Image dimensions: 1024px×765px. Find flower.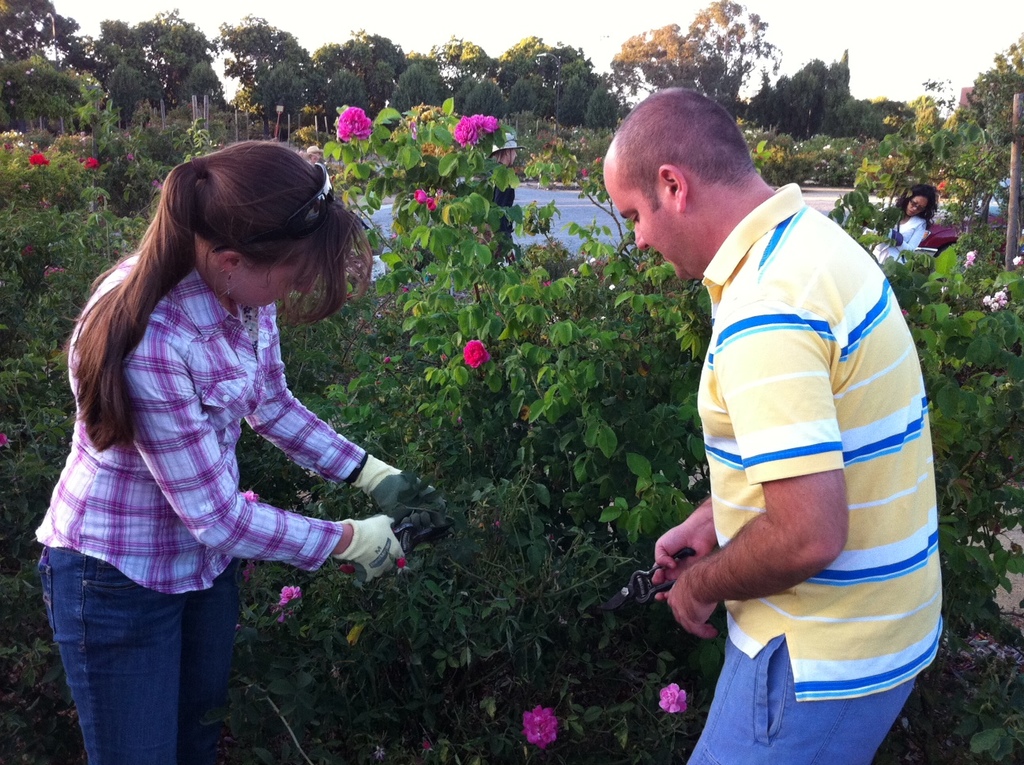
(left=25, top=152, right=49, bottom=169).
